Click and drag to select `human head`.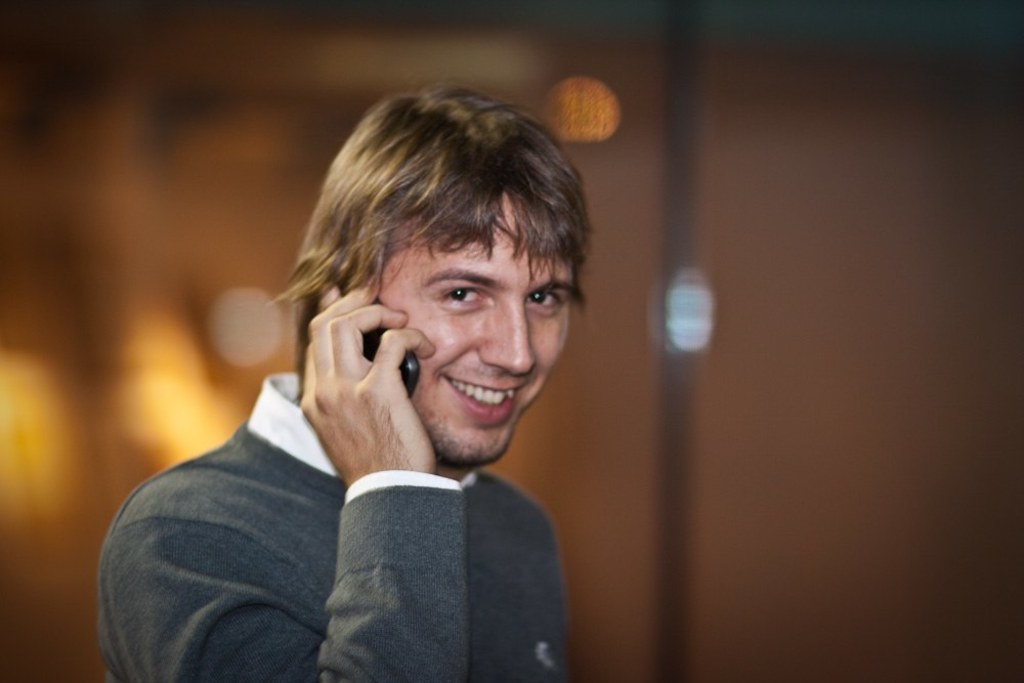
Selection: rect(325, 148, 584, 422).
